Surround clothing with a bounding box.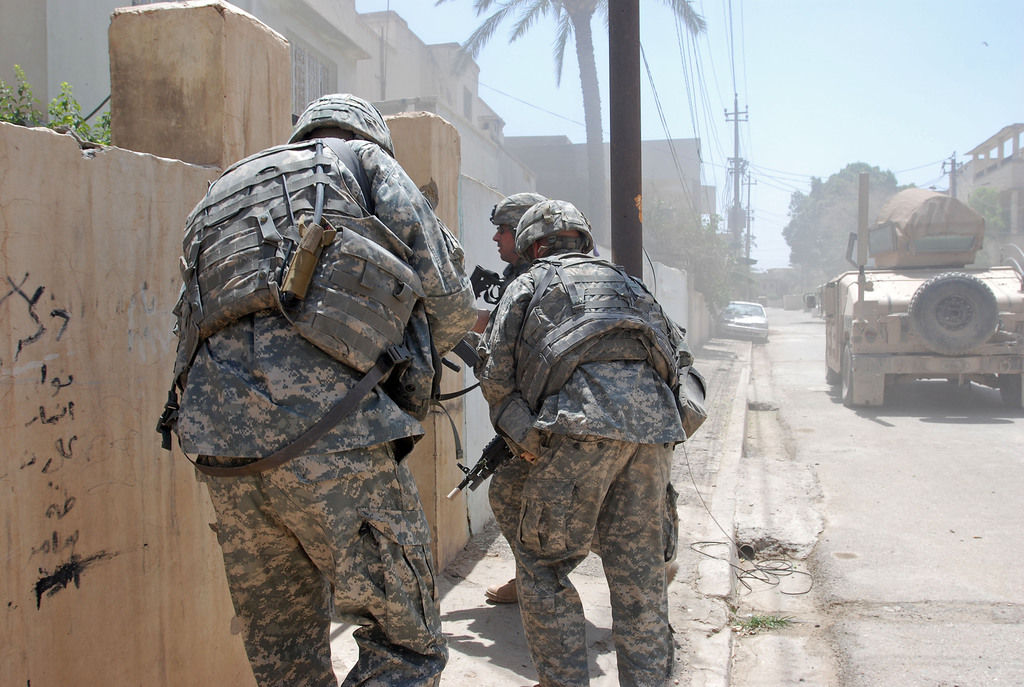
detection(168, 141, 477, 686).
